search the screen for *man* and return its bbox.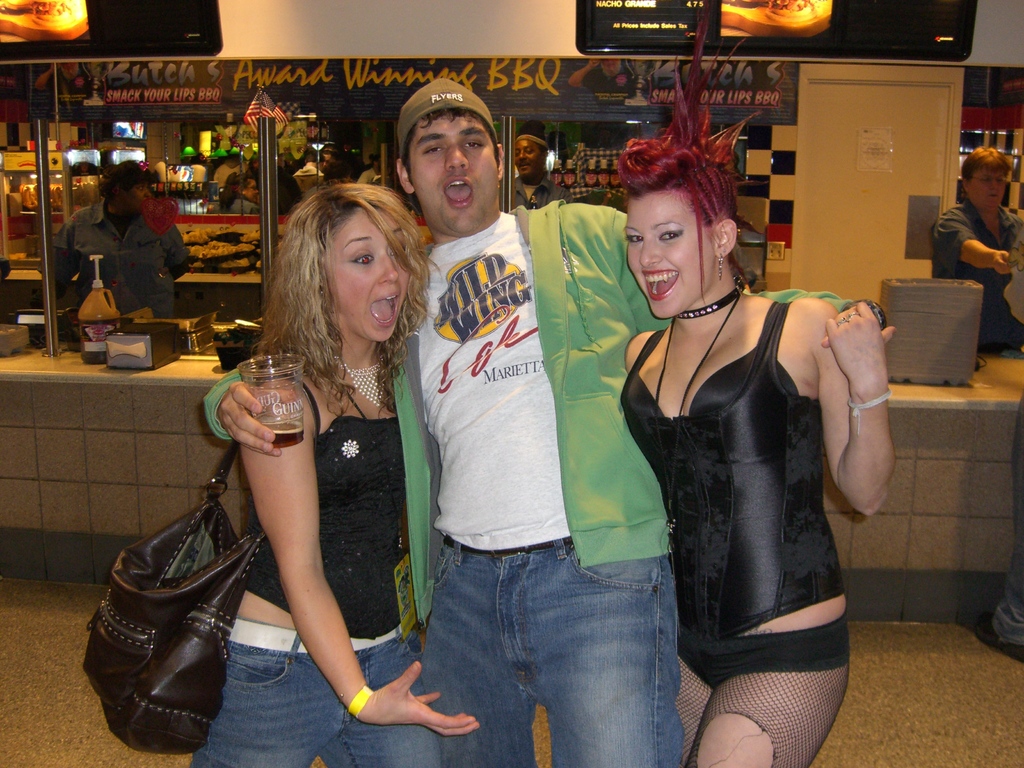
Found: 499,121,573,212.
